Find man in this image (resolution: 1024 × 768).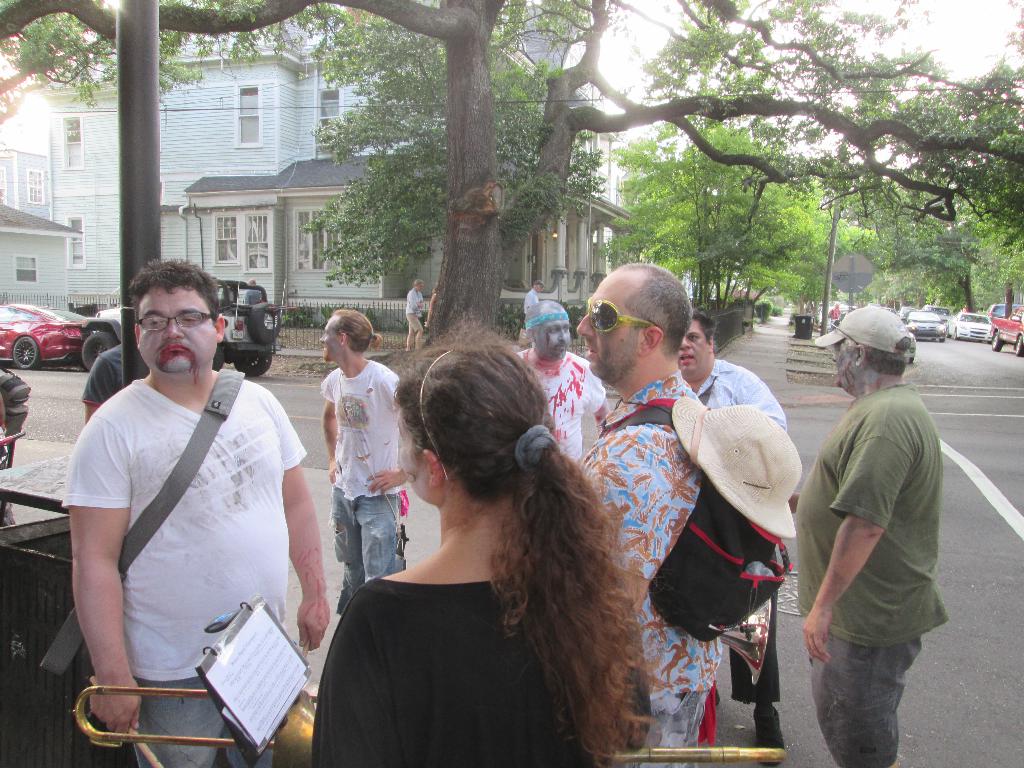
(516, 302, 609, 466).
